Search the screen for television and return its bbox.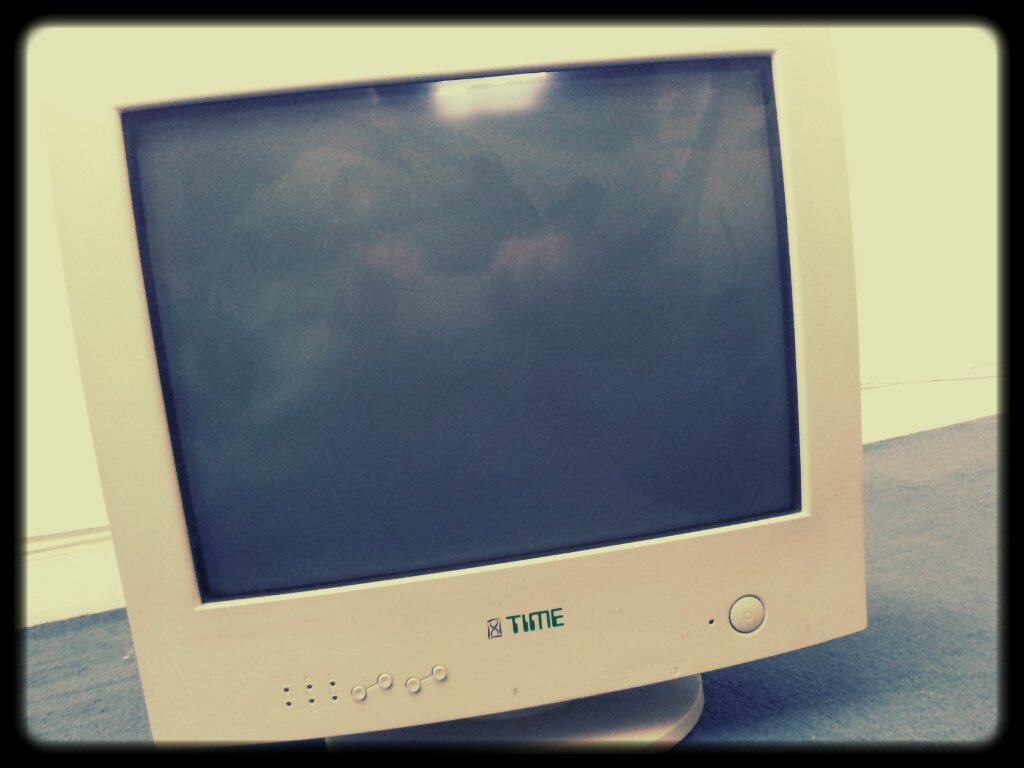
Found: left=29, top=22, right=867, bottom=749.
